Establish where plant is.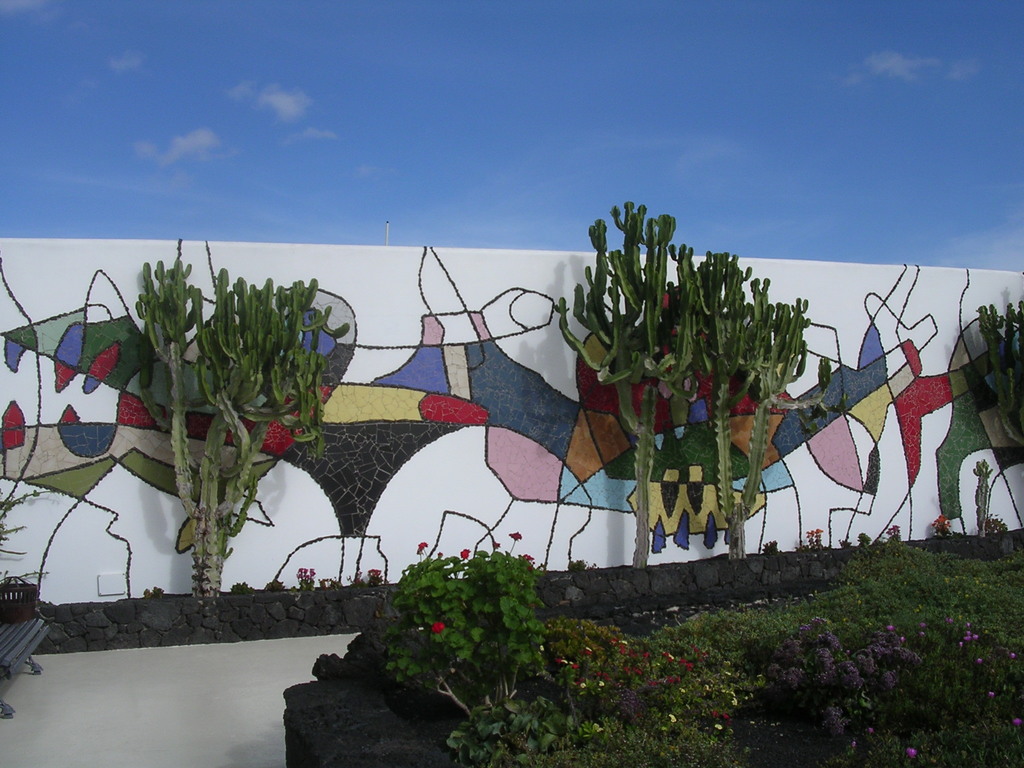
Established at bbox=[636, 526, 1023, 767].
